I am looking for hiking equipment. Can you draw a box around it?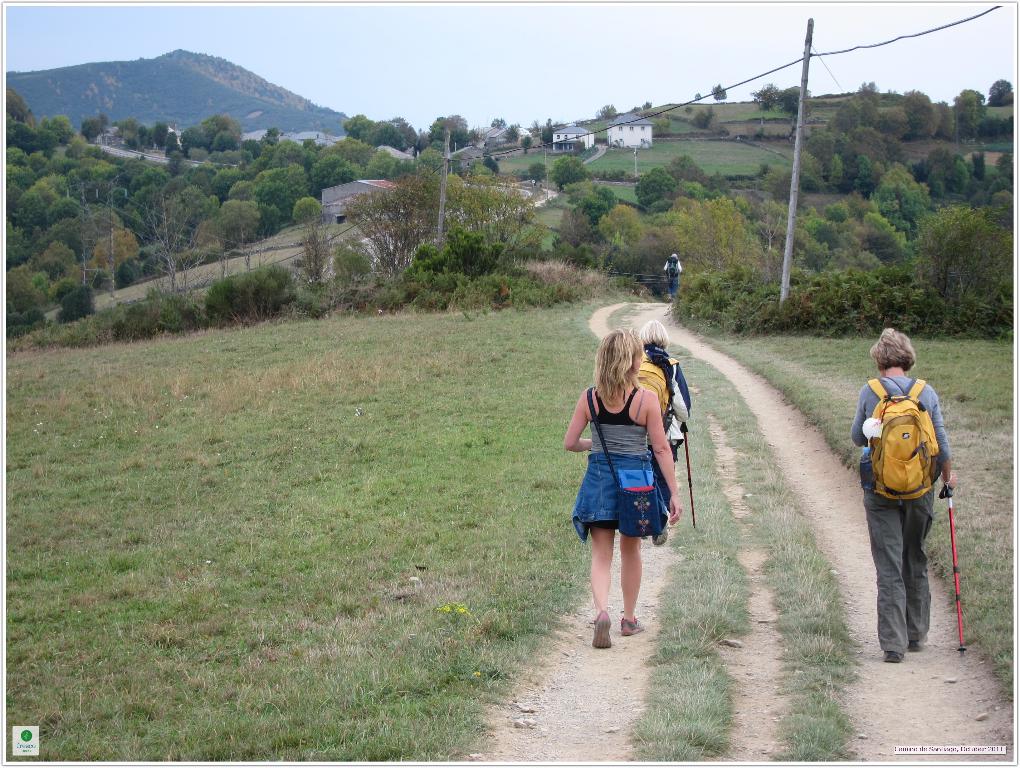
Sure, the bounding box is left=637, top=350, right=677, bottom=436.
